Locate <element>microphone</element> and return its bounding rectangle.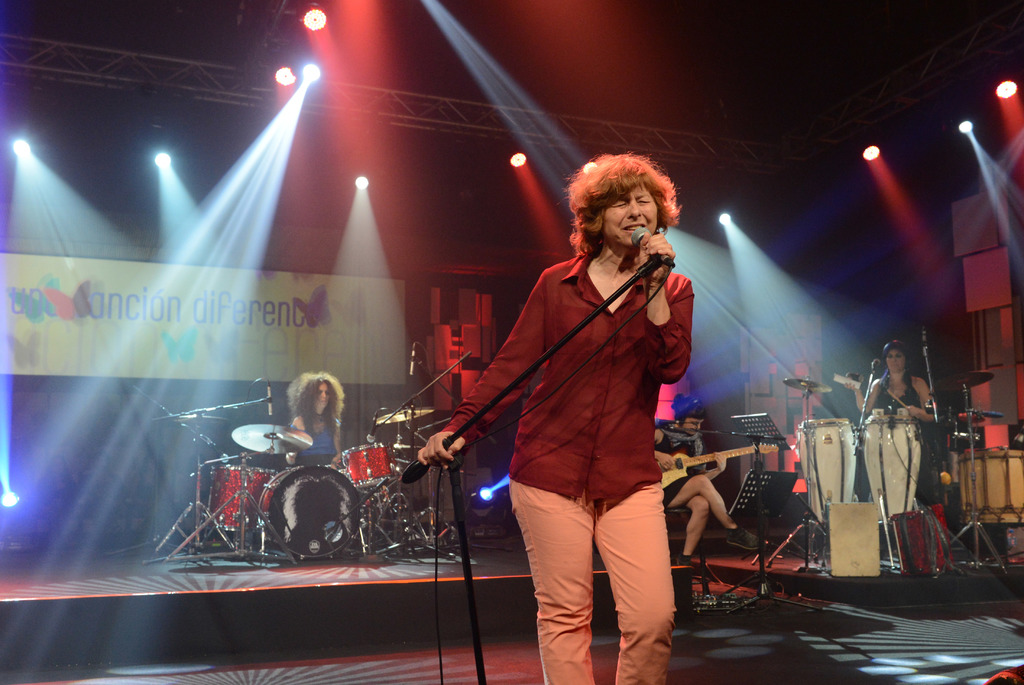
BBox(198, 431, 230, 463).
